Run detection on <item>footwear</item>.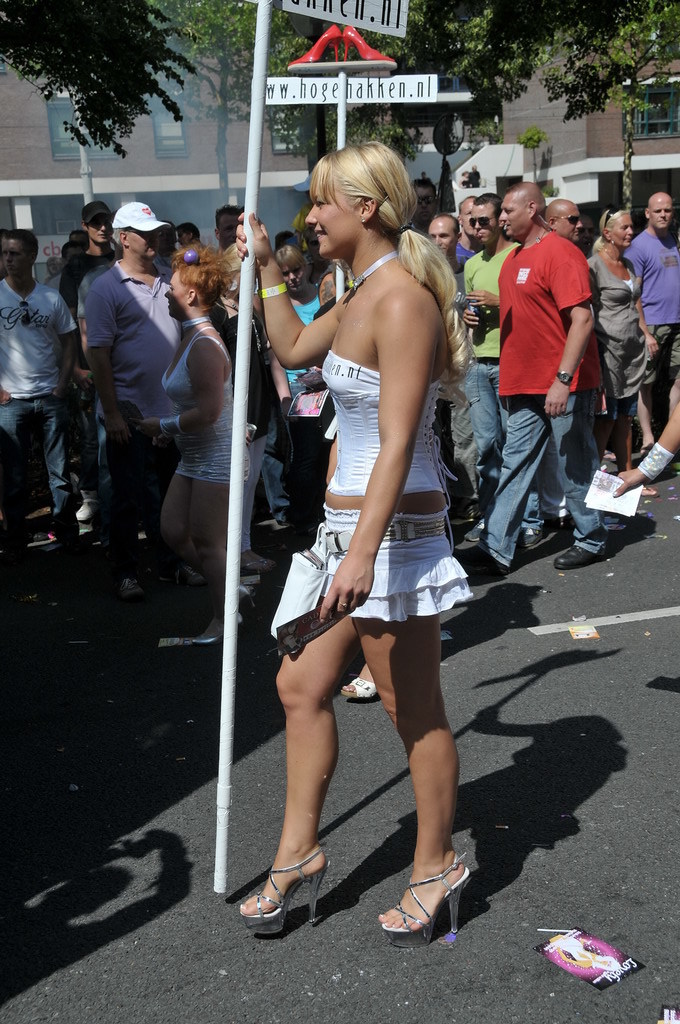
Result: <box>235,582,255,606</box>.
